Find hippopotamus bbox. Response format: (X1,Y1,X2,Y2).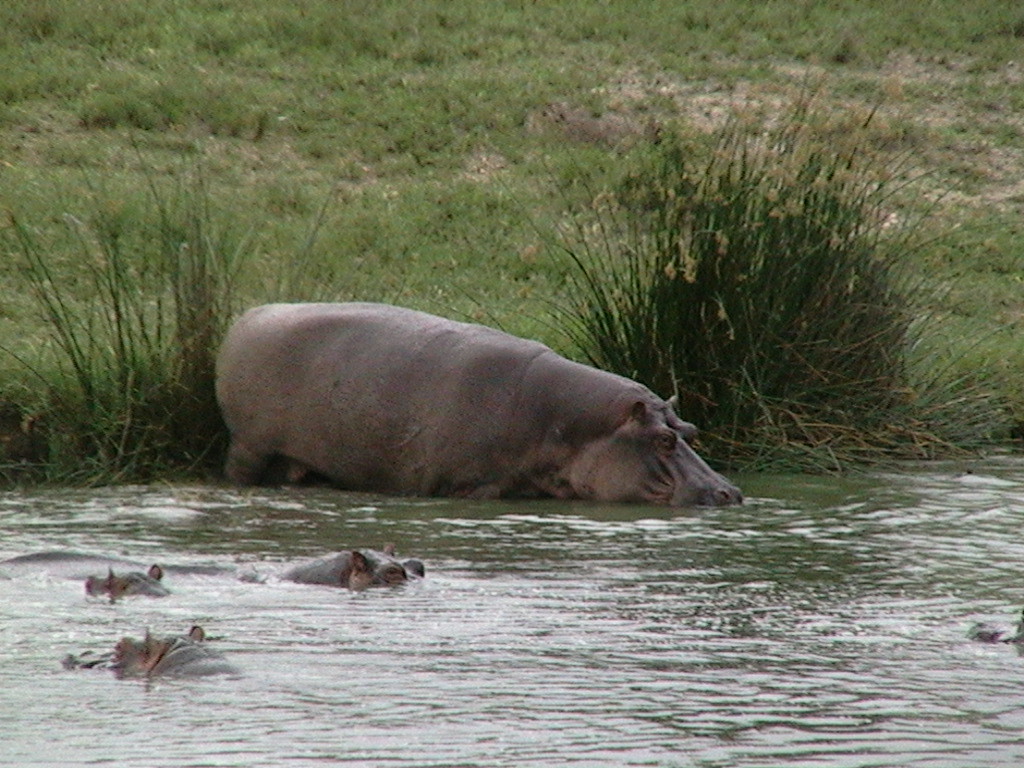
(88,567,168,593).
